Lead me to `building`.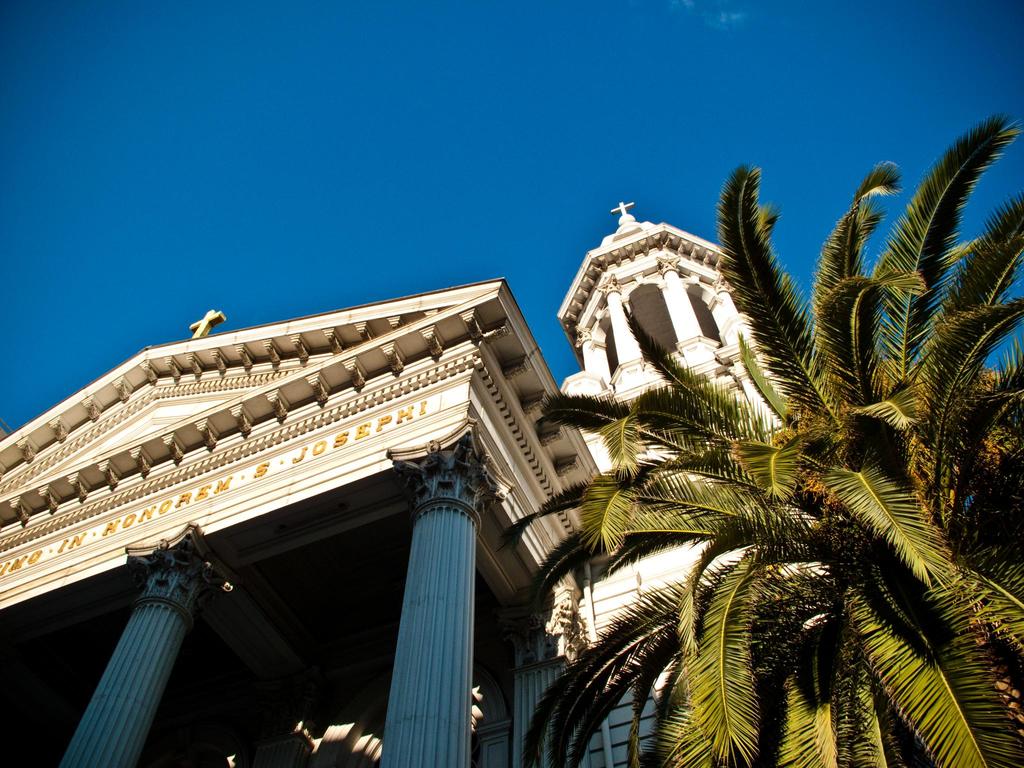
Lead to [x1=207, y1=216, x2=856, y2=758].
